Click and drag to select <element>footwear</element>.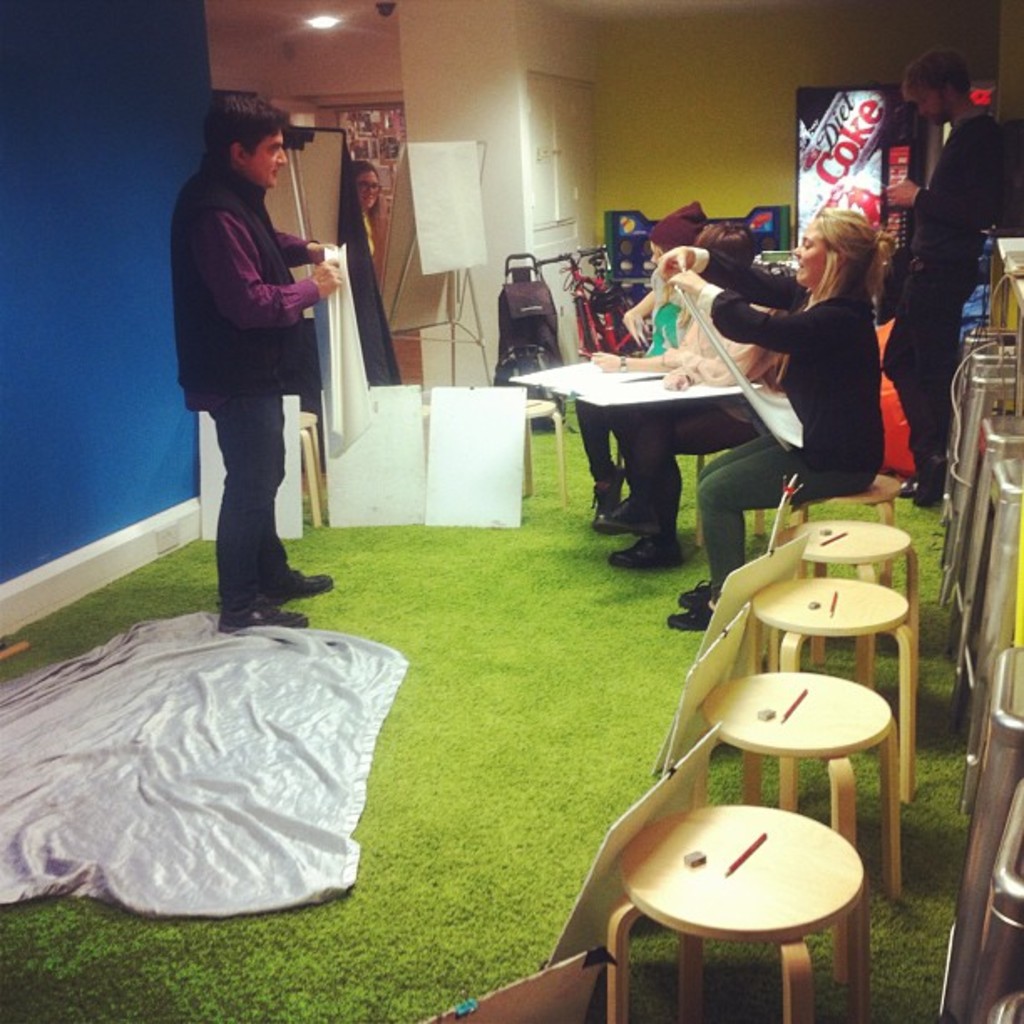
Selection: bbox(218, 599, 311, 637).
